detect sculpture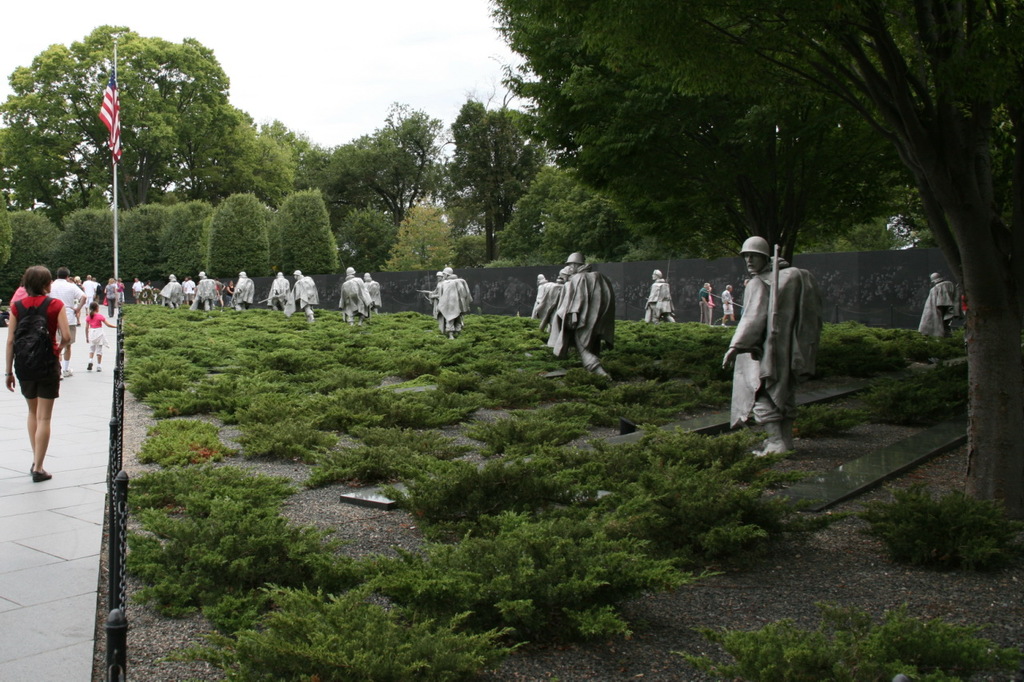
bbox(542, 267, 570, 340)
